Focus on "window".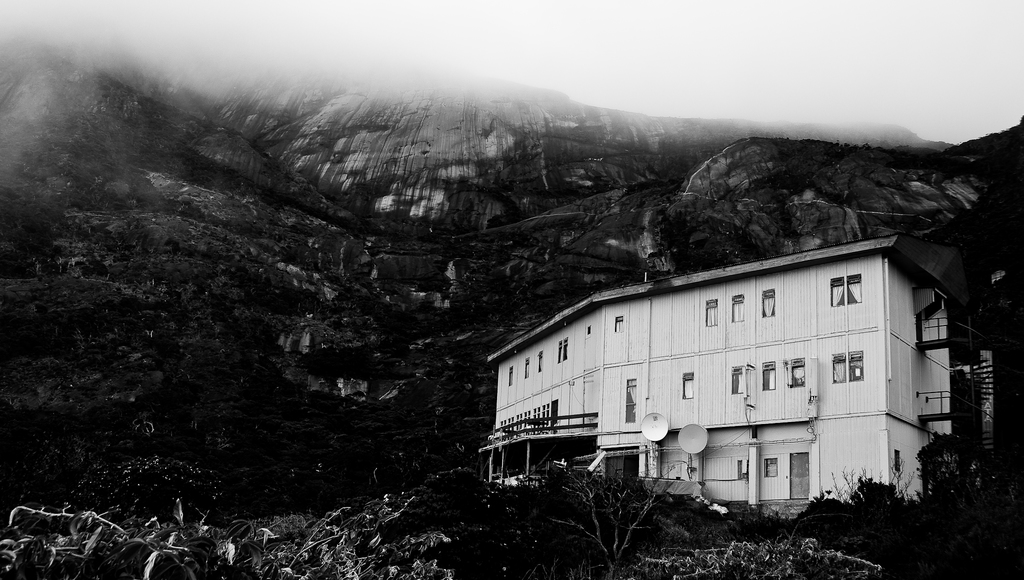
Focused at bbox(730, 296, 744, 319).
